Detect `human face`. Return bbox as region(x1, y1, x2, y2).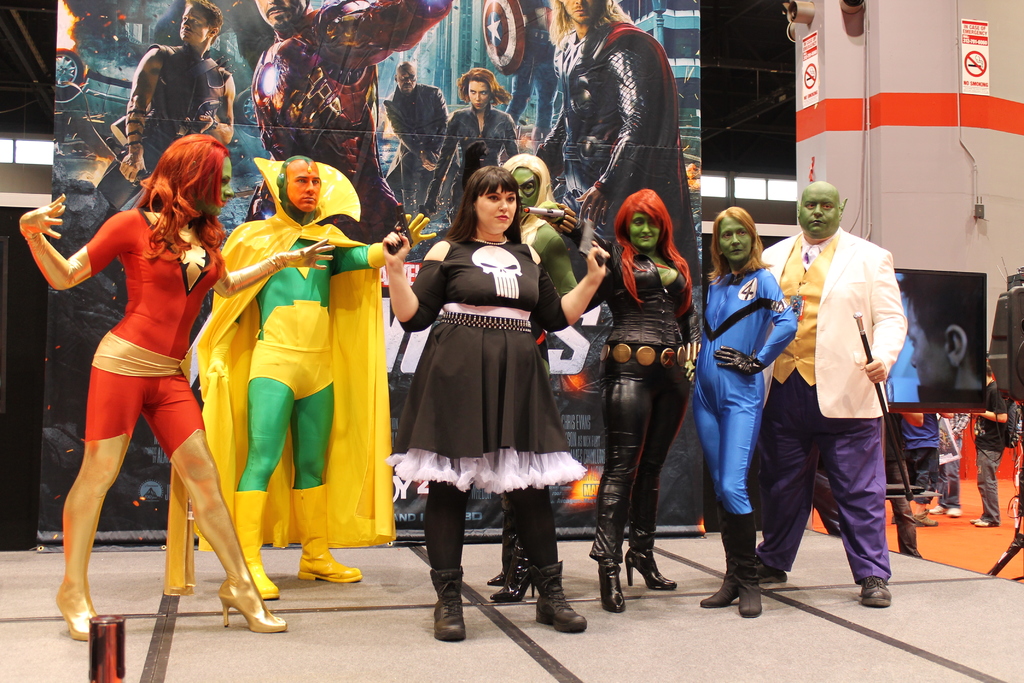
region(503, 163, 541, 208).
